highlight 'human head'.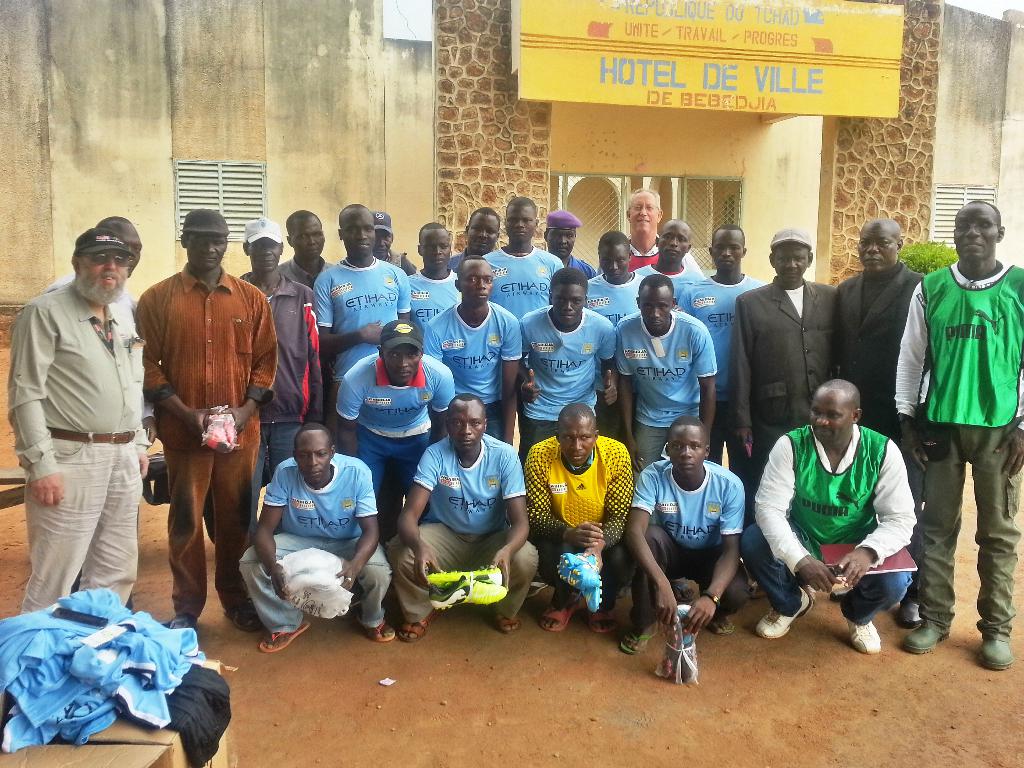
Highlighted region: BBox(97, 214, 145, 274).
